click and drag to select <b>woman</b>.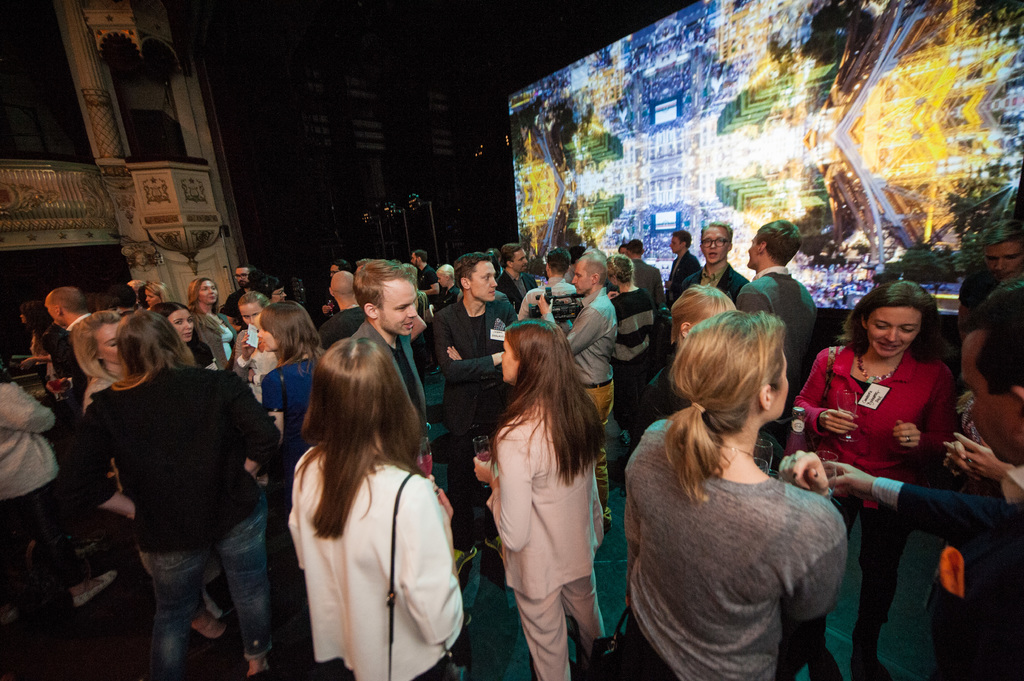
Selection: box(435, 262, 459, 308).
